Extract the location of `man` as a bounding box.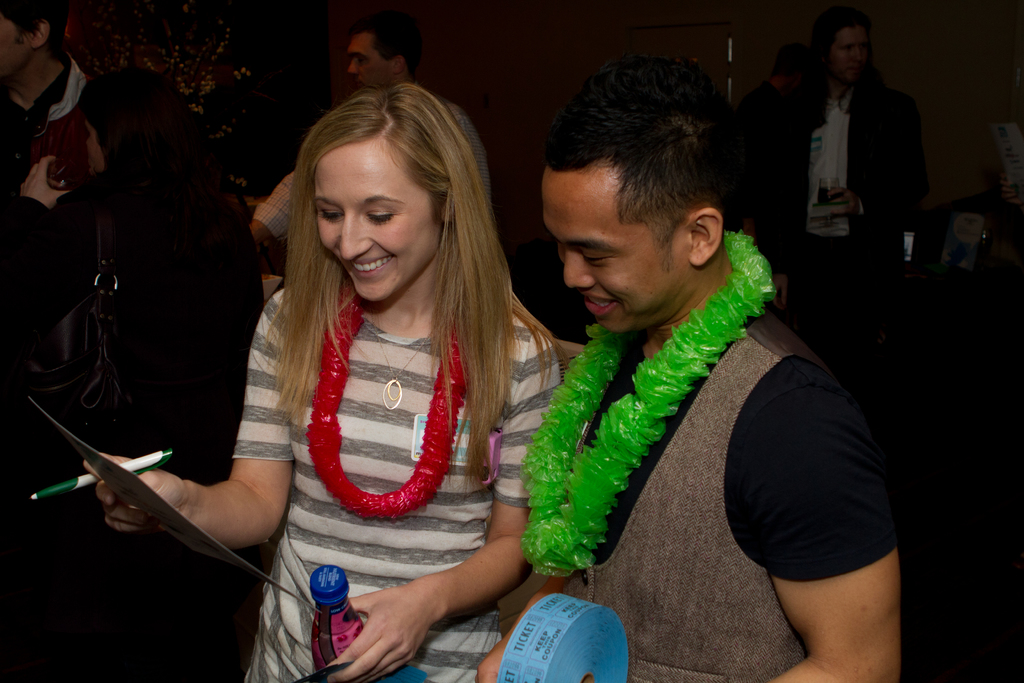
rect(755, 11, 936, 423).
